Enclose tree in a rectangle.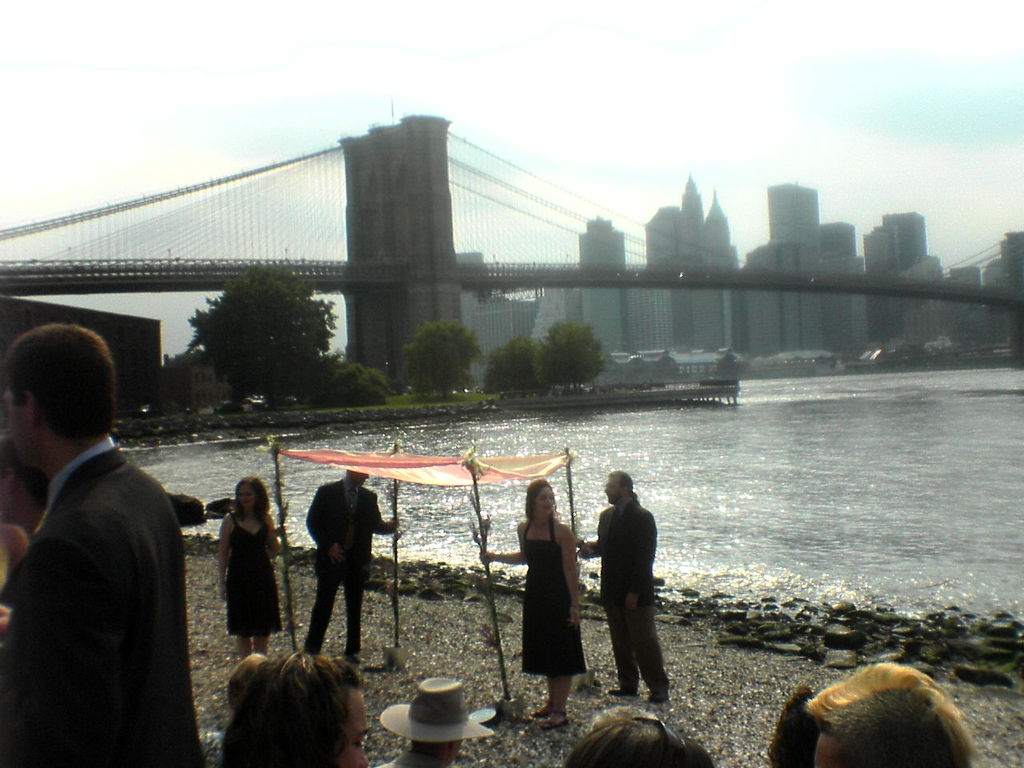
l=407, t=316, r=482, b=398.
